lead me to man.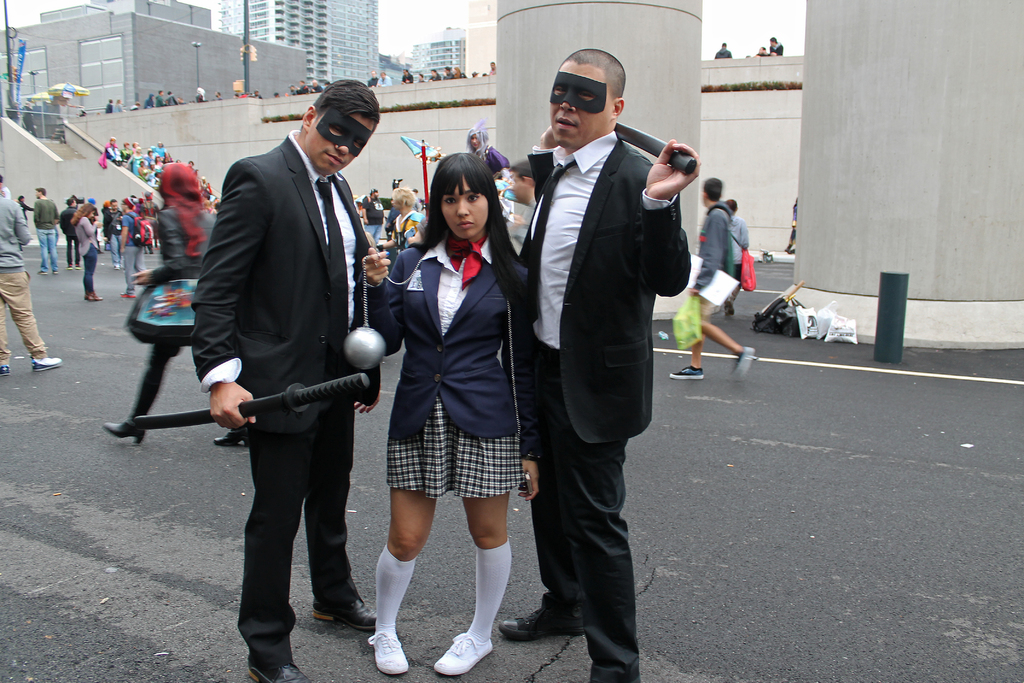
Lead to x1=509 y1=43 x2=703 y2=682.
